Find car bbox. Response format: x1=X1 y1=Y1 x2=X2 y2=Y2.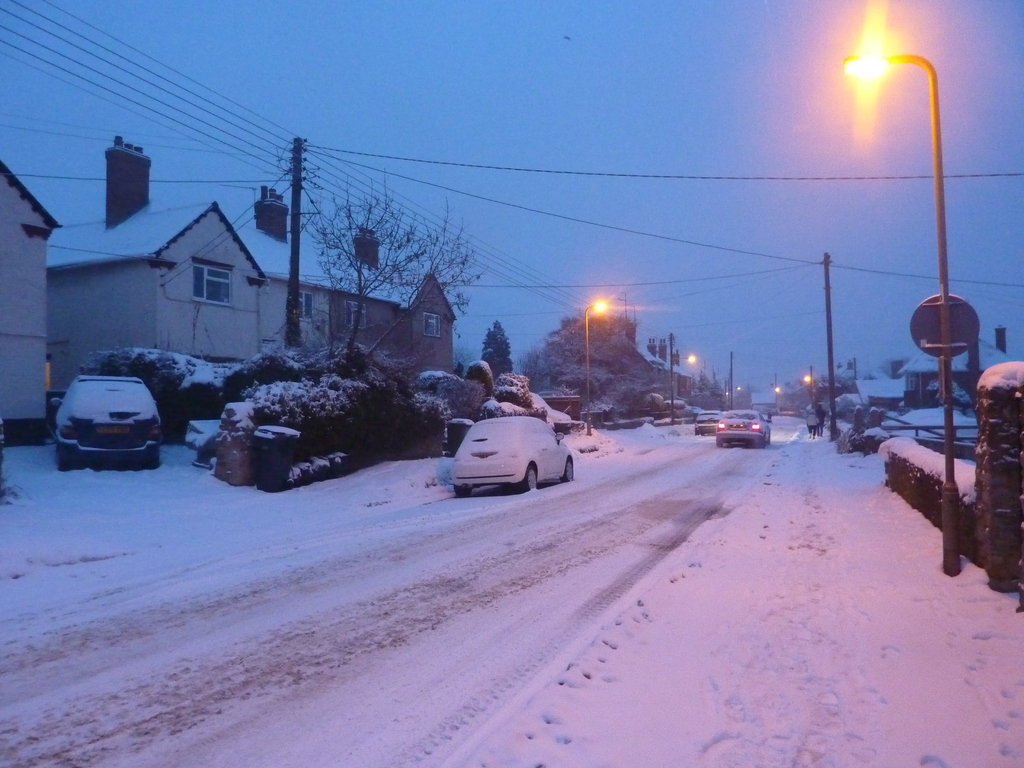
x1=531 y1=394 x2=572 y2=433.
